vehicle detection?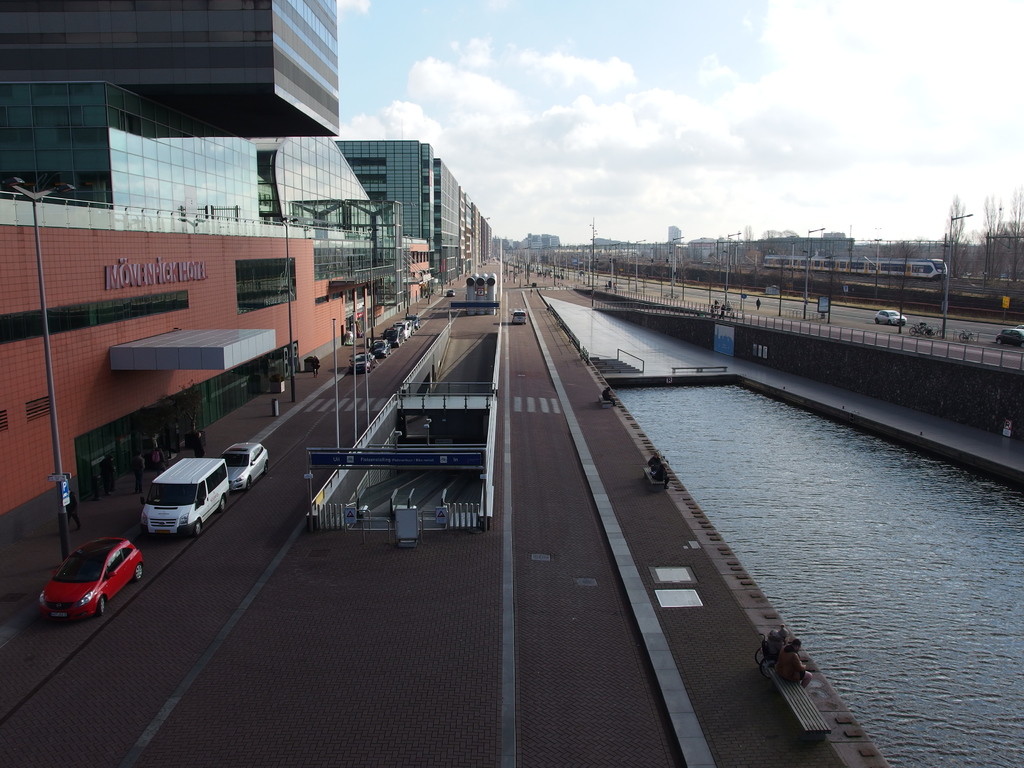
locate(223, 442, 271, 490)
